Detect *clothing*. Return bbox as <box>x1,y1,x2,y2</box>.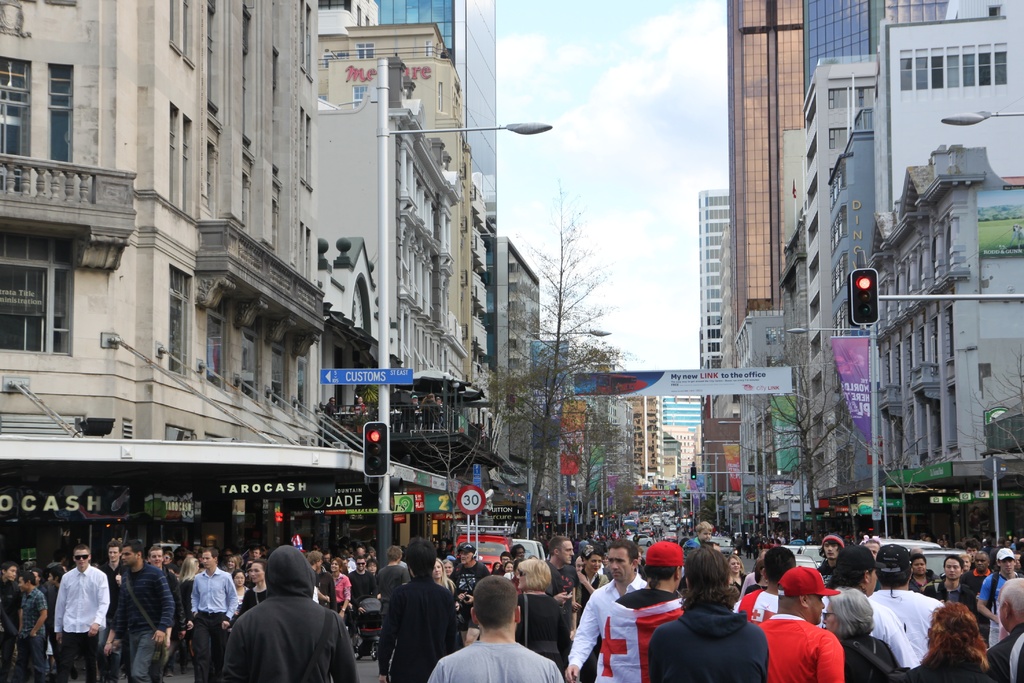
<box>187,569,243,621</box>.
